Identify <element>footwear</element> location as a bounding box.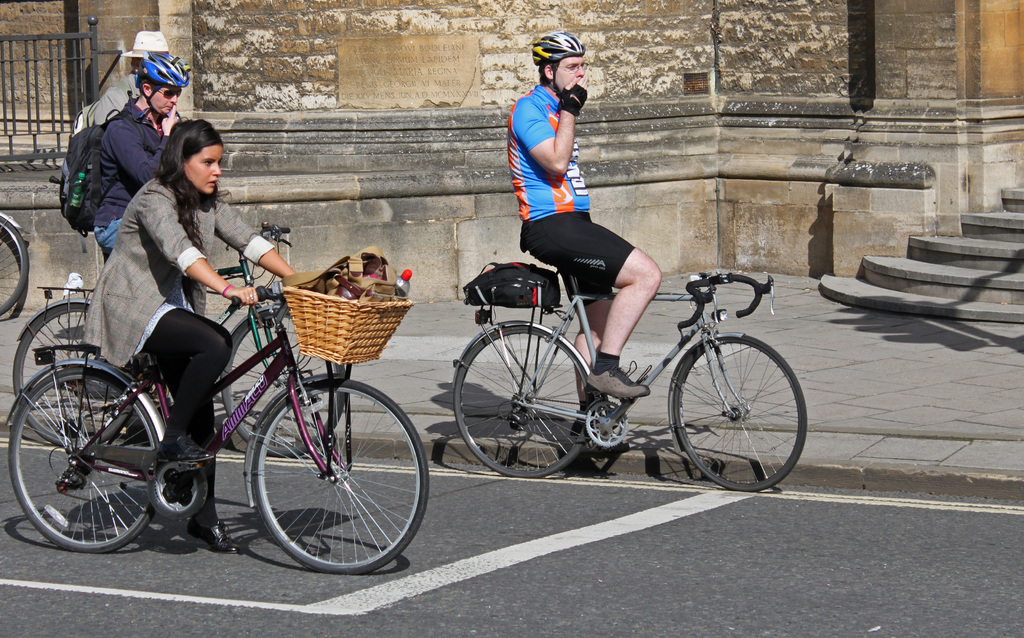
bbox=(152, 432, 218, 467).
